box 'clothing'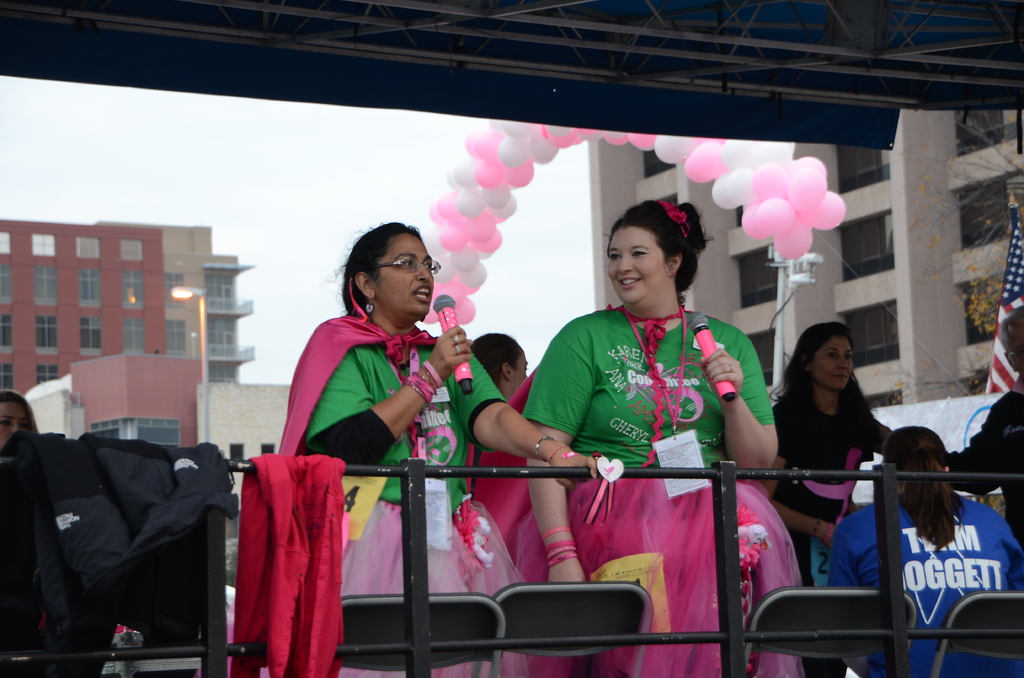
(465,303,806,677)
